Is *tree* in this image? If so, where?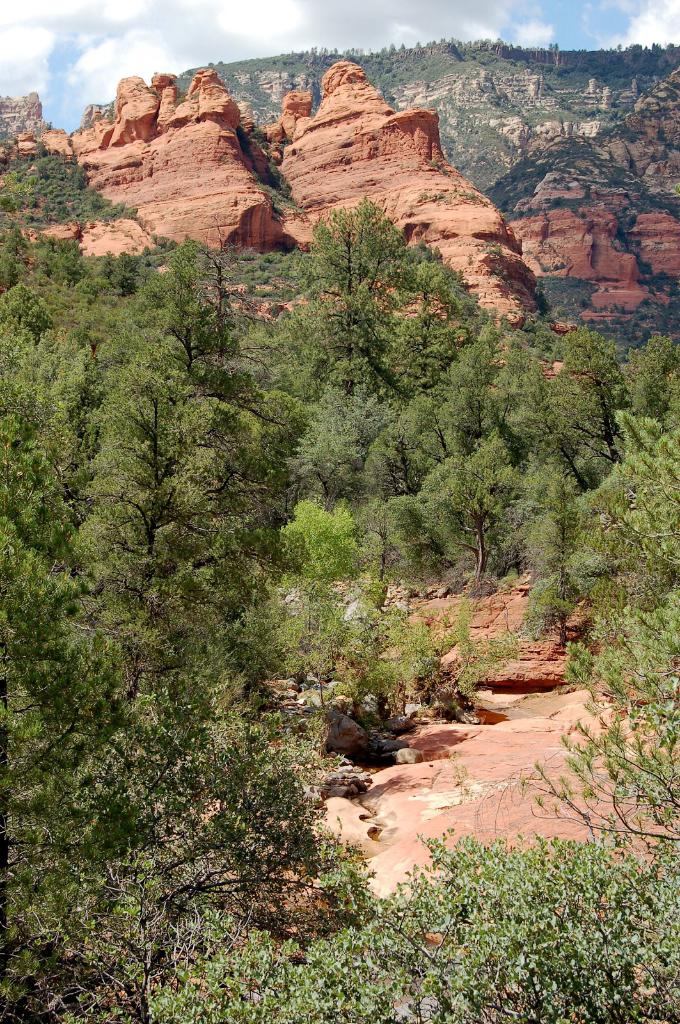
Yes, at crop(262, 194, 494, 519).
